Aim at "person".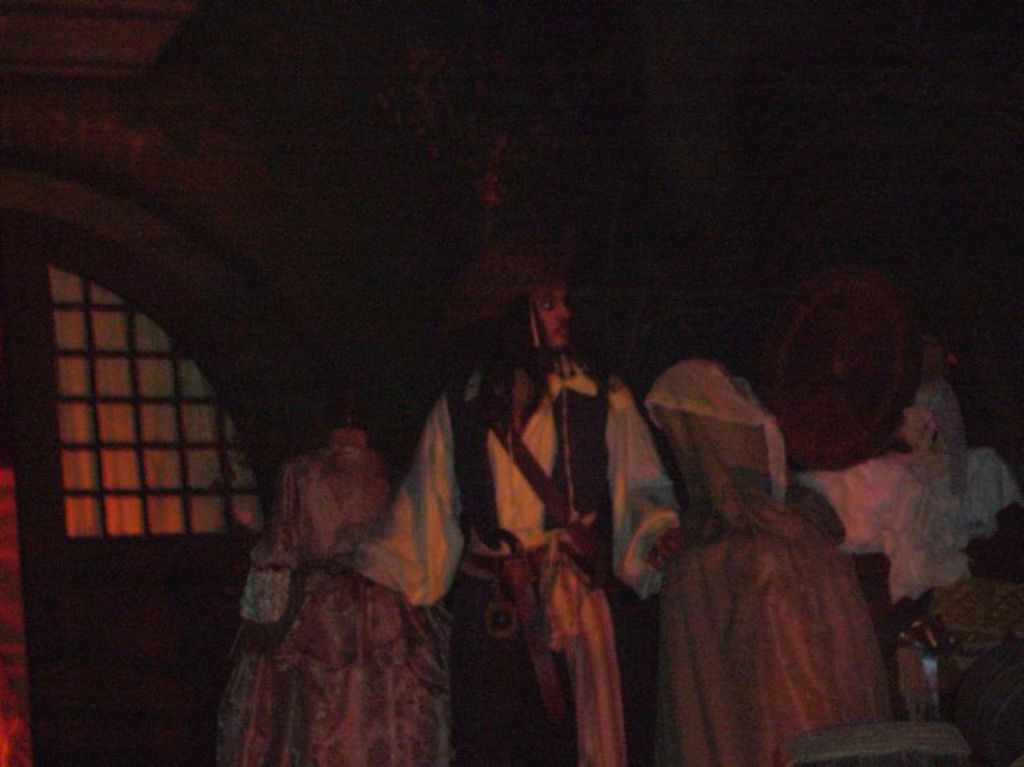
Aimed at Rect(343, 218, 685, 762).
